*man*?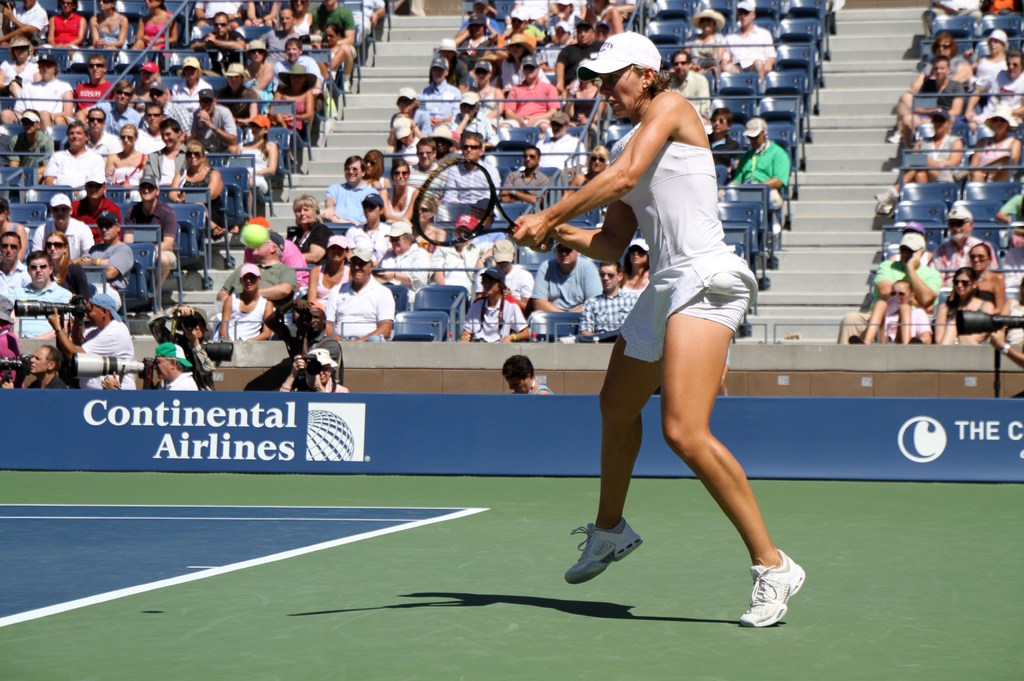
BBox(0, 231, 32, 310)
